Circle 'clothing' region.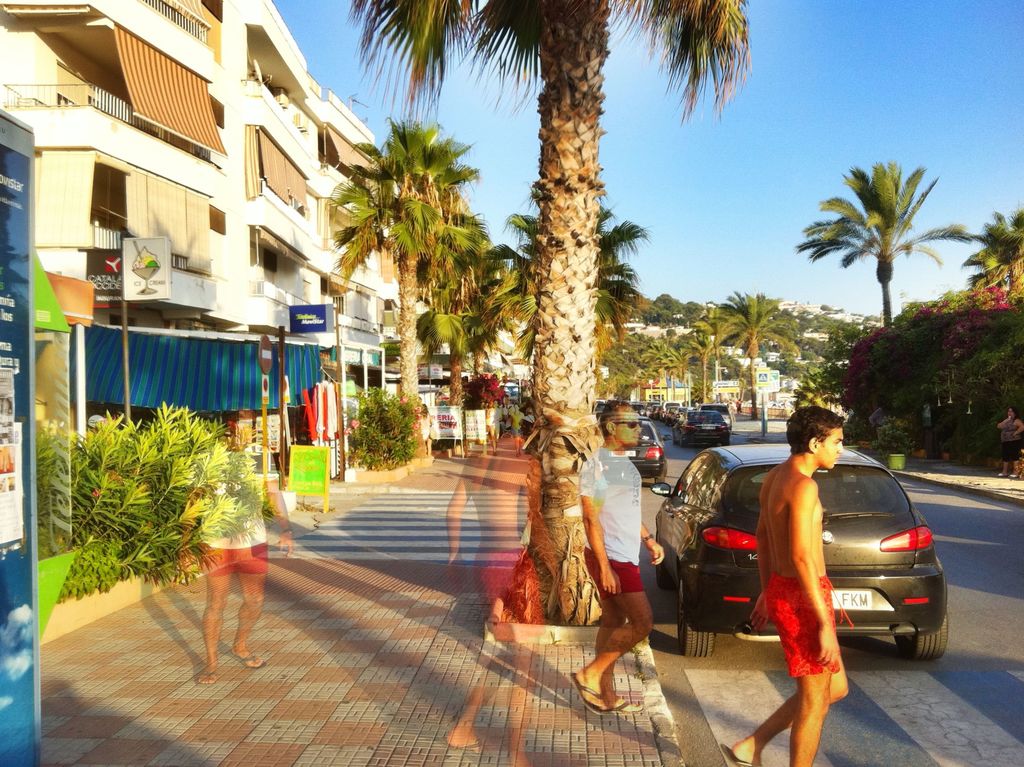
Region: bbox=(758, 570, 852, 676).
